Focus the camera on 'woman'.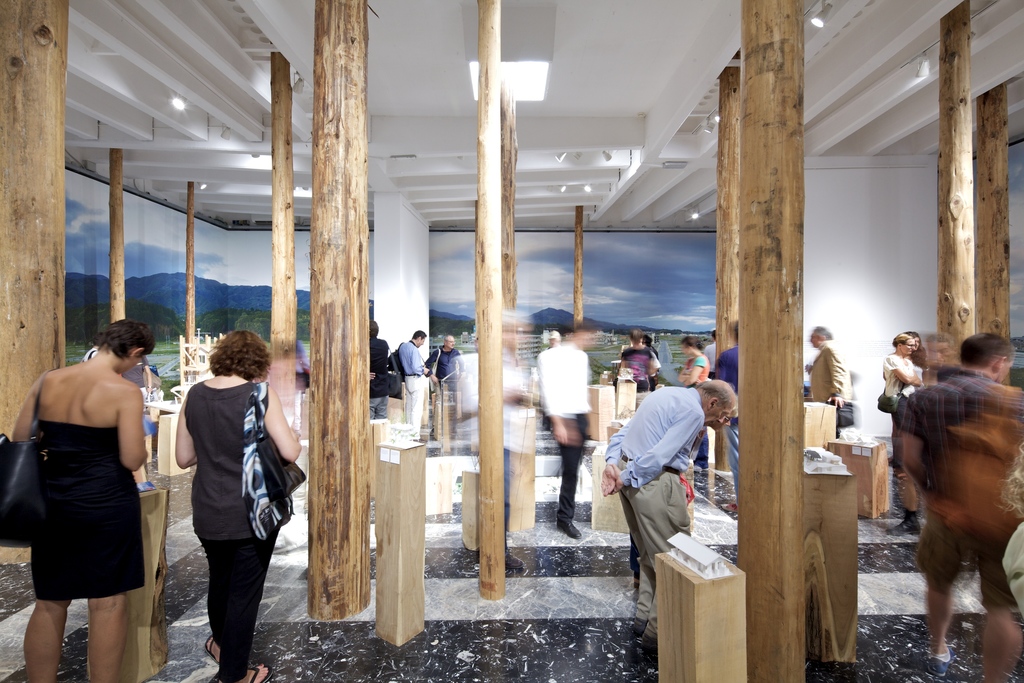
Focus region: detection(875, 325, 926, 475).
